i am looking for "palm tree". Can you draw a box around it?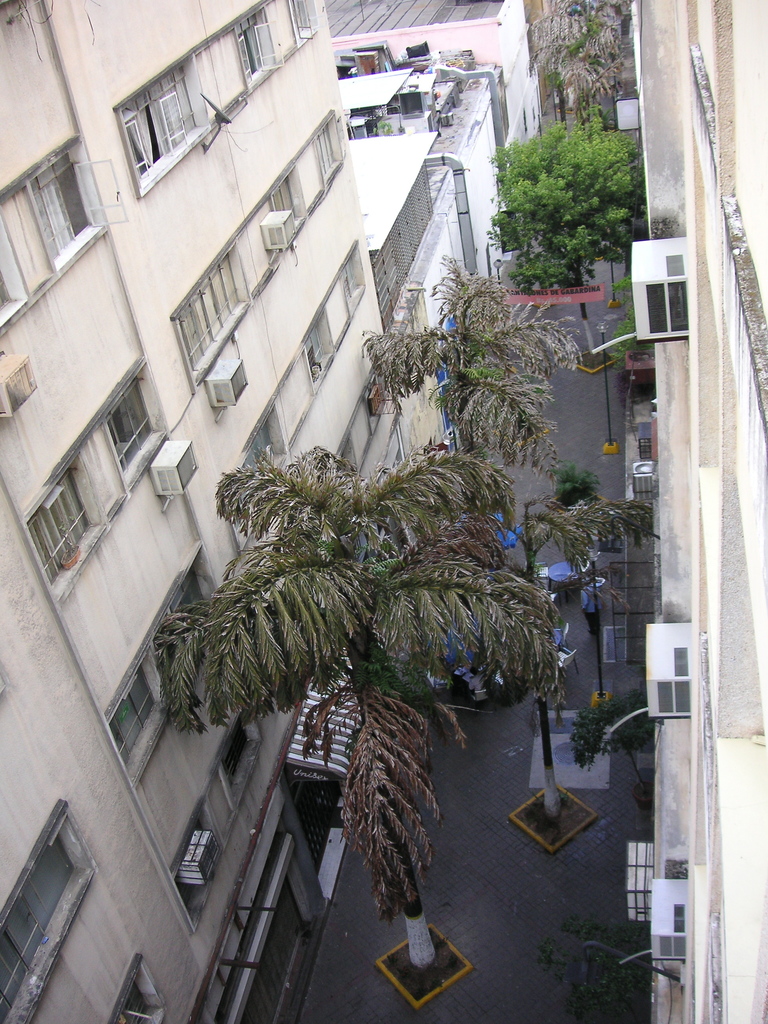
Sure, the bounding box is 203 447 518 991.
